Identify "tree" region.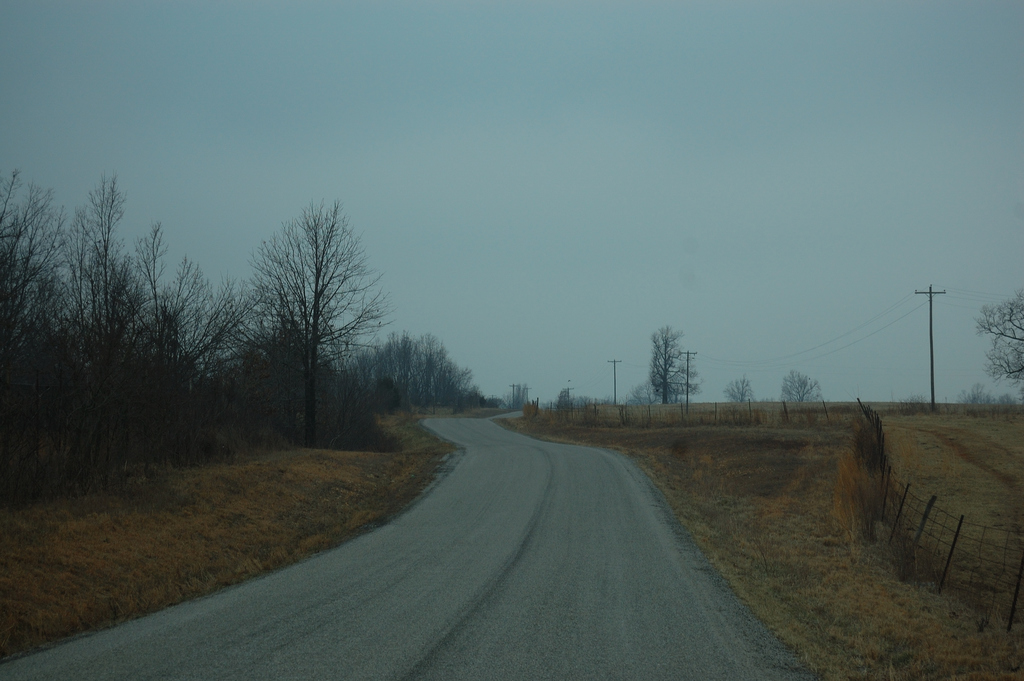
Region: box(246, 206, 396, 454).
